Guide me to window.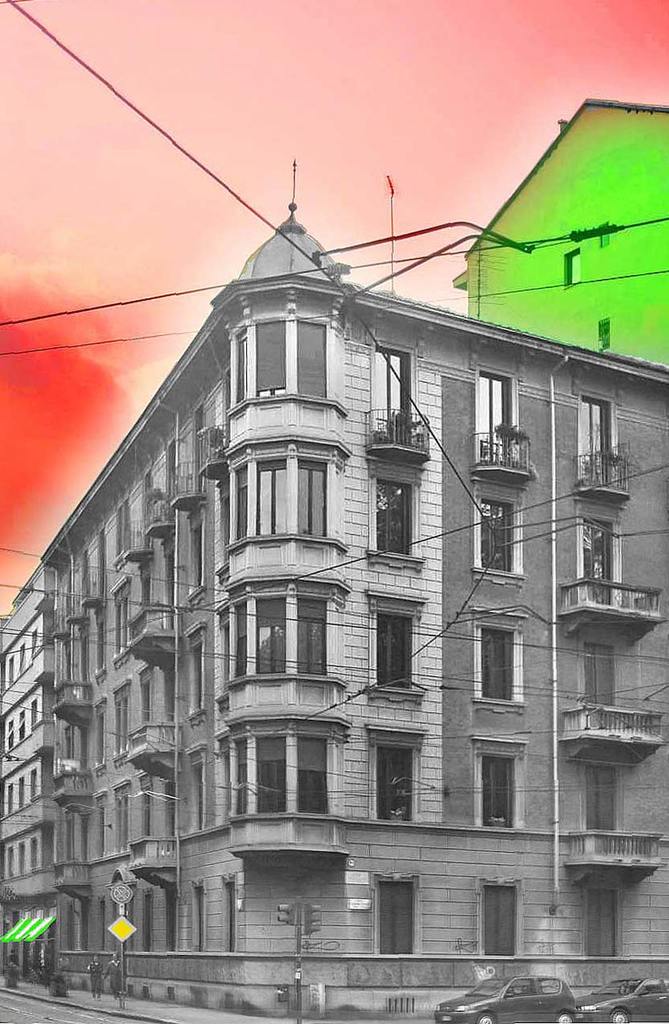
Guidance: bbox=(114, 784, 133, 854).
